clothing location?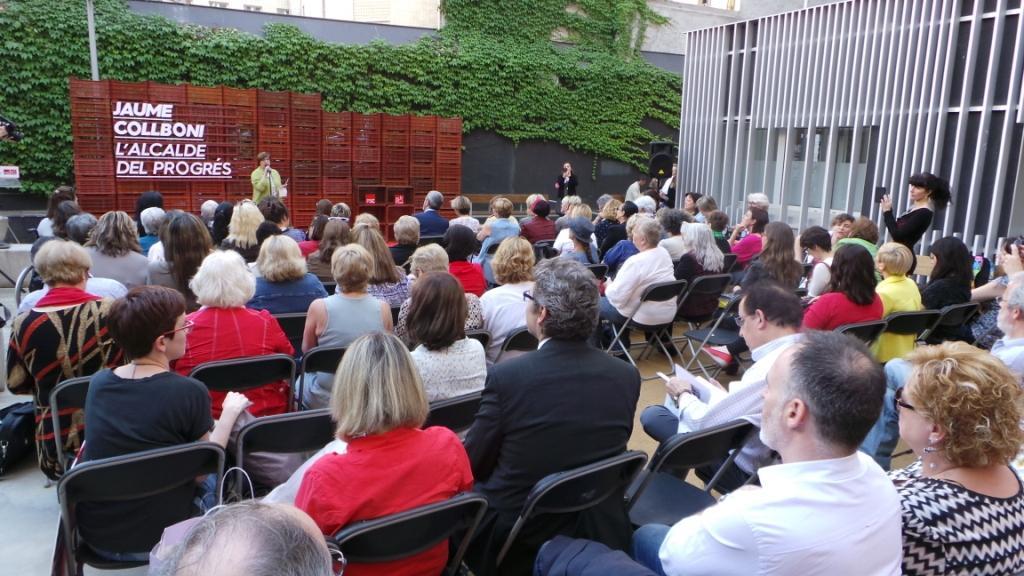
[left=375, top=264, right=415, bottom=305]
